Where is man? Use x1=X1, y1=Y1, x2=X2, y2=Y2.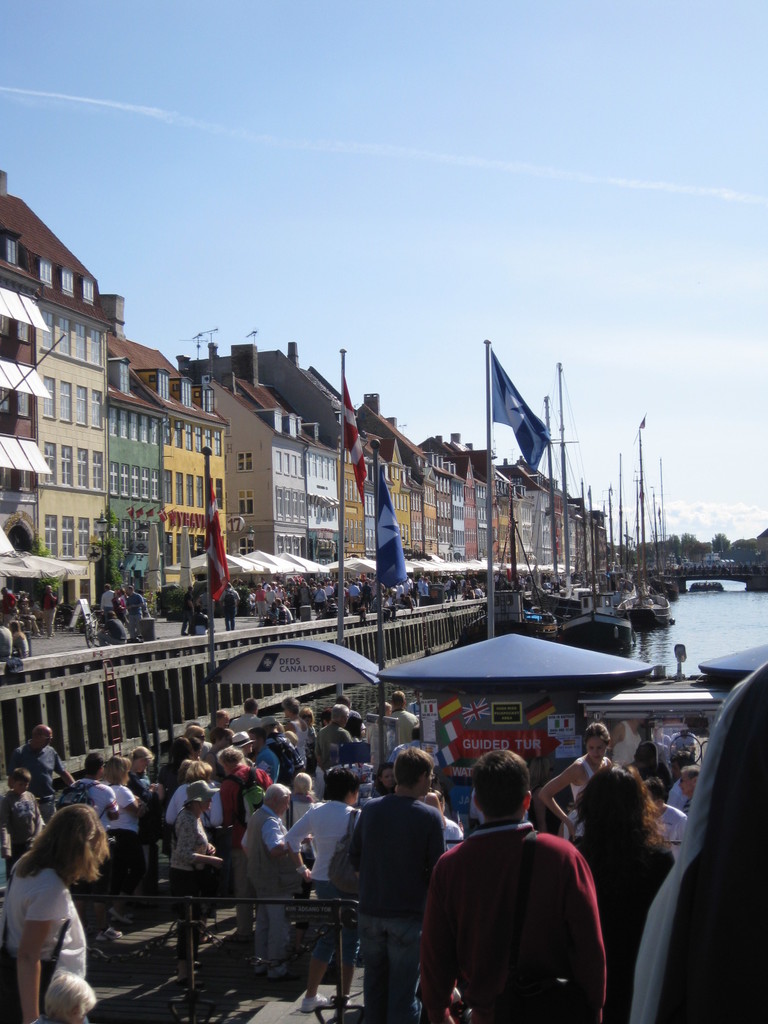
x1=385, y1=684, x2=415, y2=751.
